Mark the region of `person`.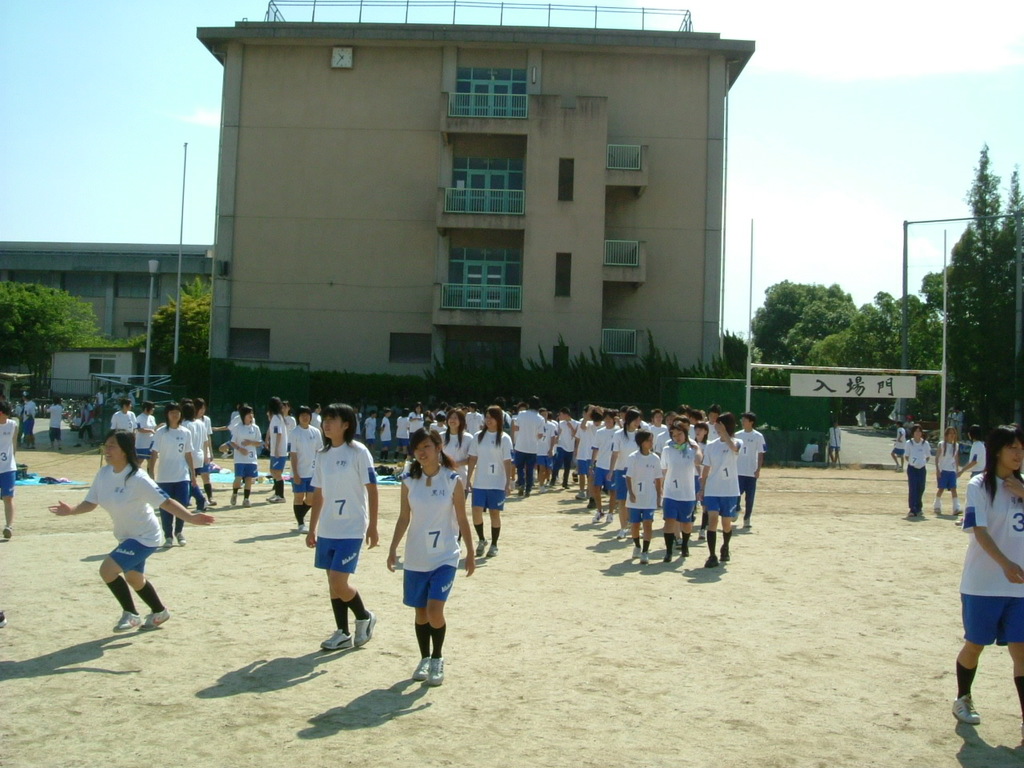
Region: bbox=(699, 410, 748, 554).
